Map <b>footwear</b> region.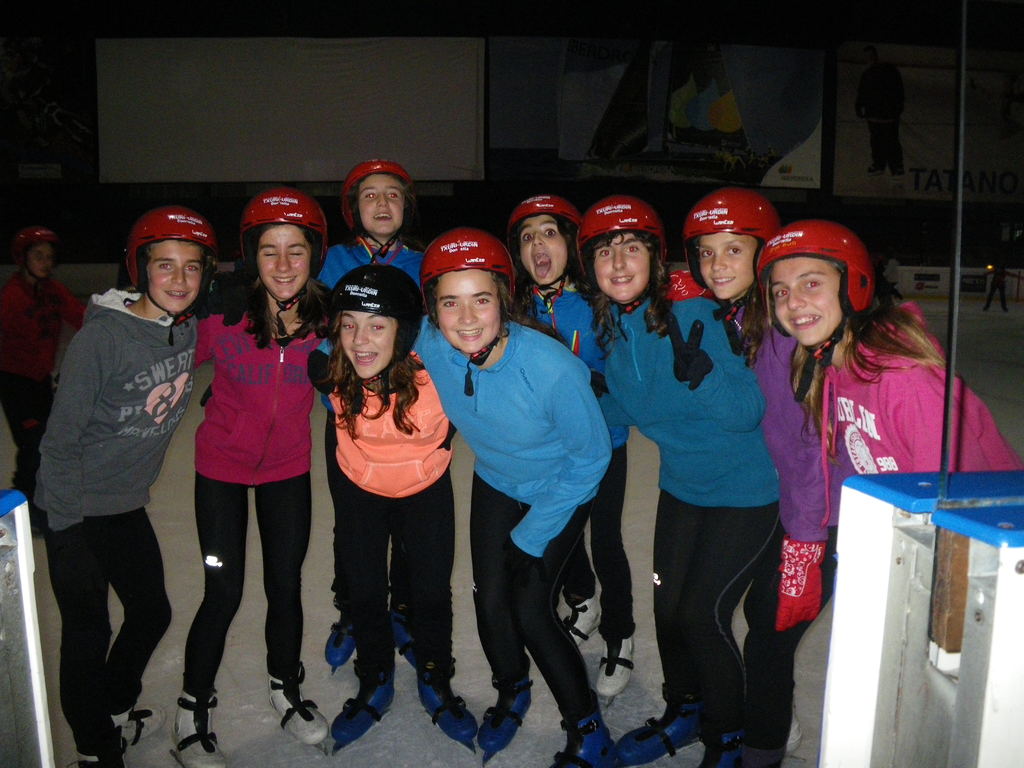
Mapped to bbox=[328, 668, 392, 744].
